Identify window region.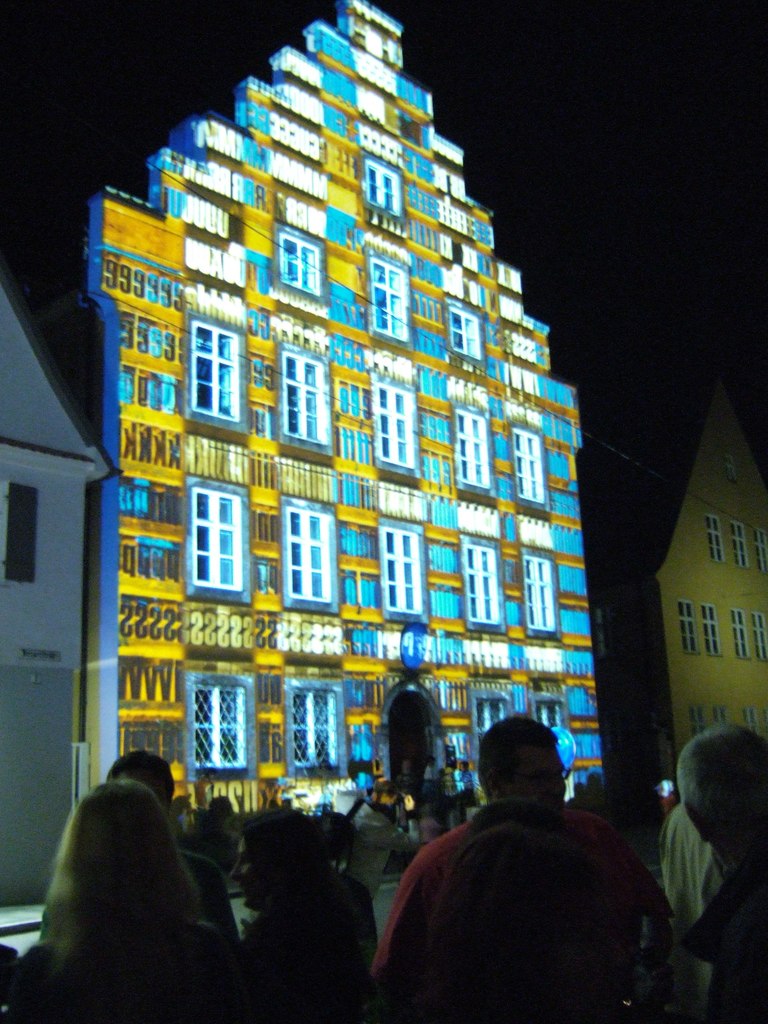
Region: crop(744, 704, 758, 733).
